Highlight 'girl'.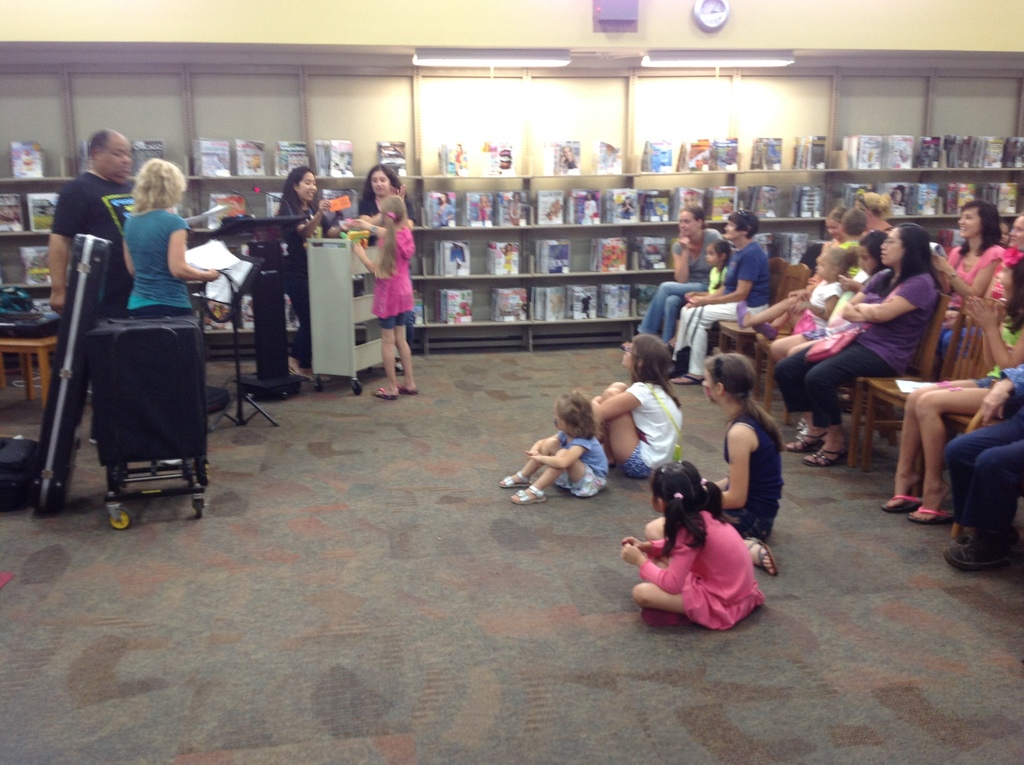
Highlighted region: pyautogui.locateOnScreen(753, 245, 861, 421).
